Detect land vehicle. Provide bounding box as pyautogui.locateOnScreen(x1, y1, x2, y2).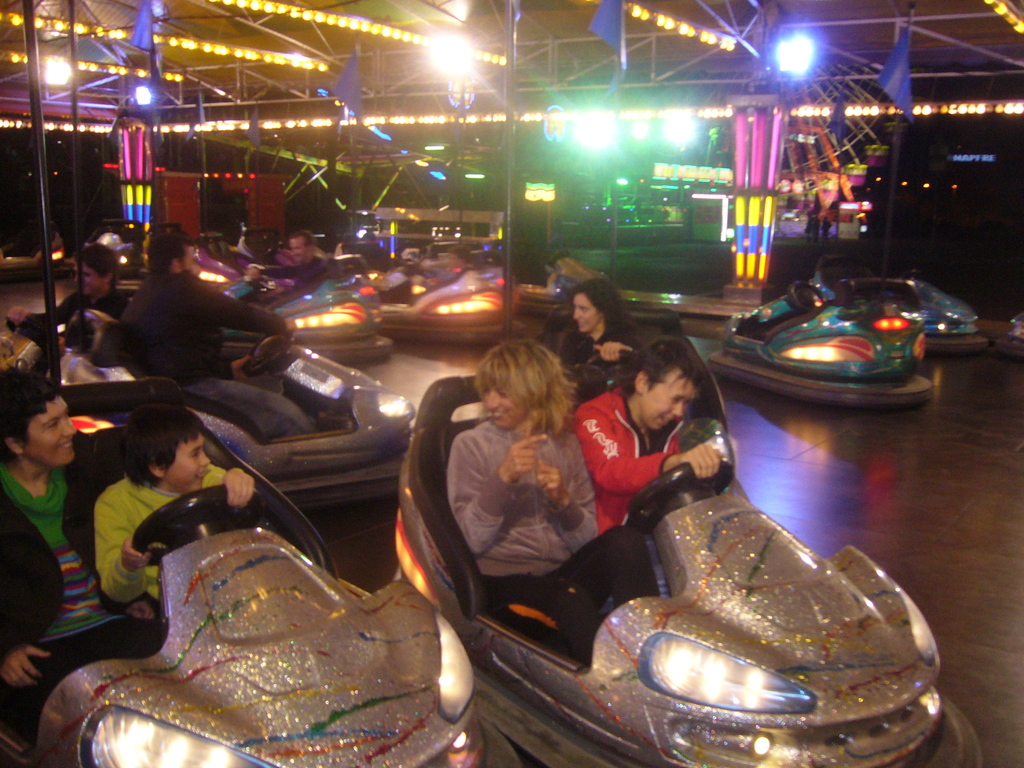
pyautogui.locateOnScreen(399, 244, 468, 282).
